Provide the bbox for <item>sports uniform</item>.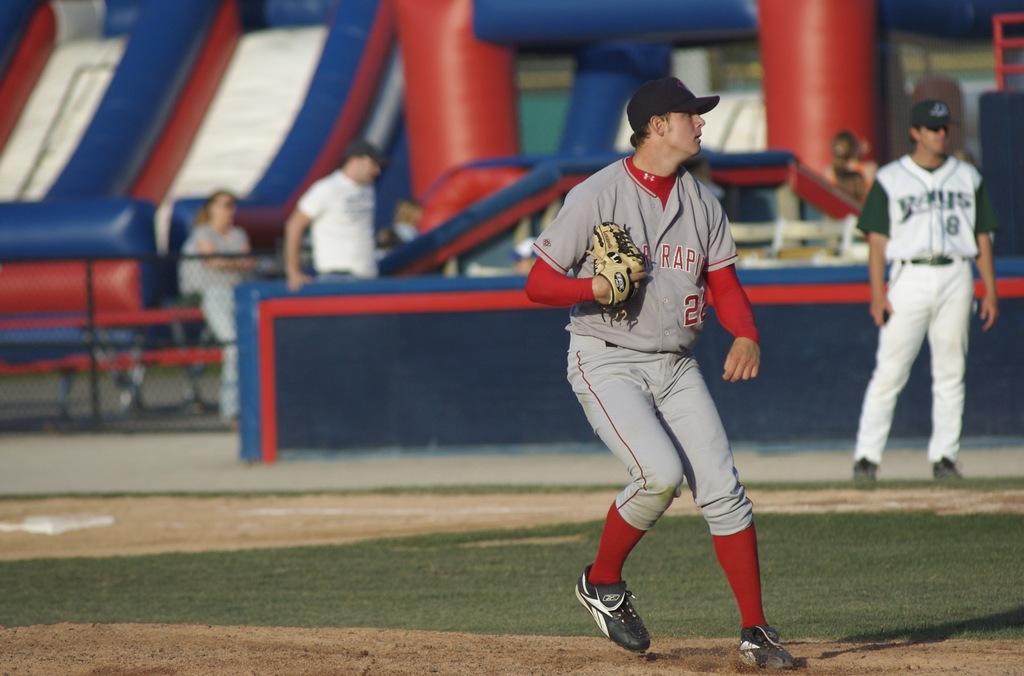
(535,77,790,673).
